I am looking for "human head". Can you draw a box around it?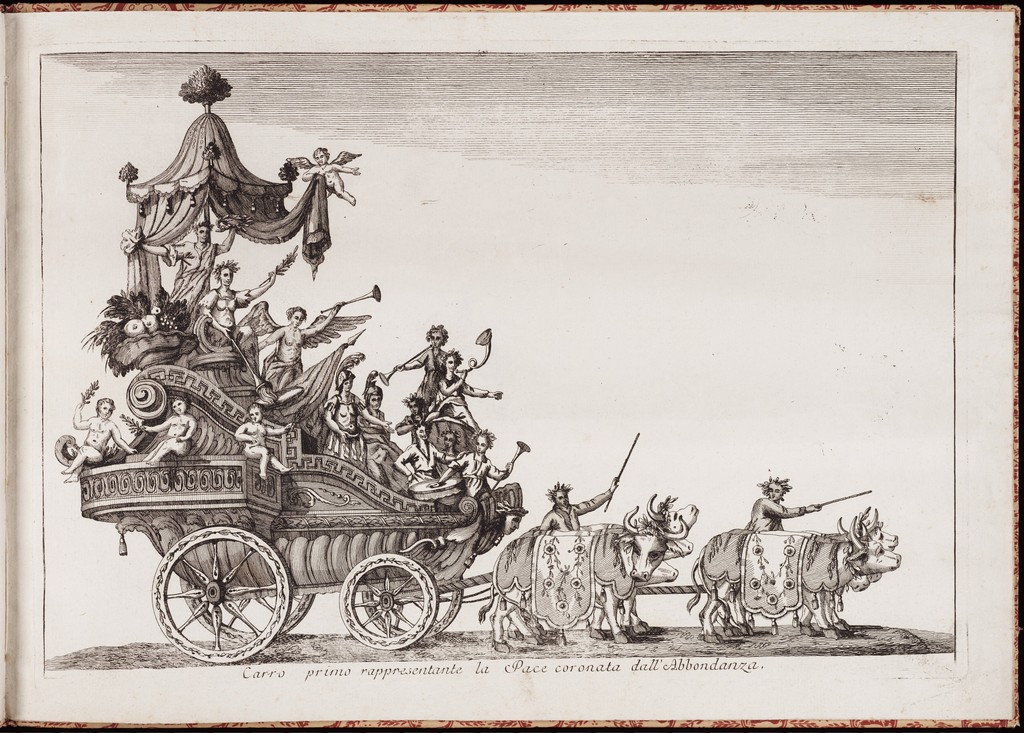
Sure, the bounding box is 250:406:264:424.
